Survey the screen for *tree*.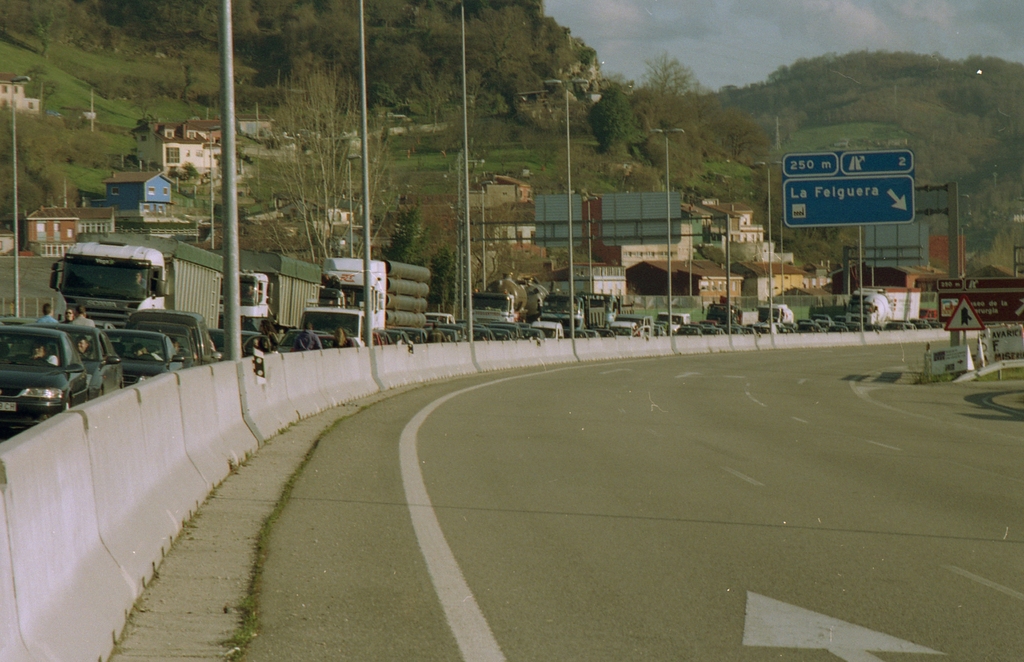
Survey found: {"x1": 955, "y1": 165, "x2": 1018, "y2": 259}.
